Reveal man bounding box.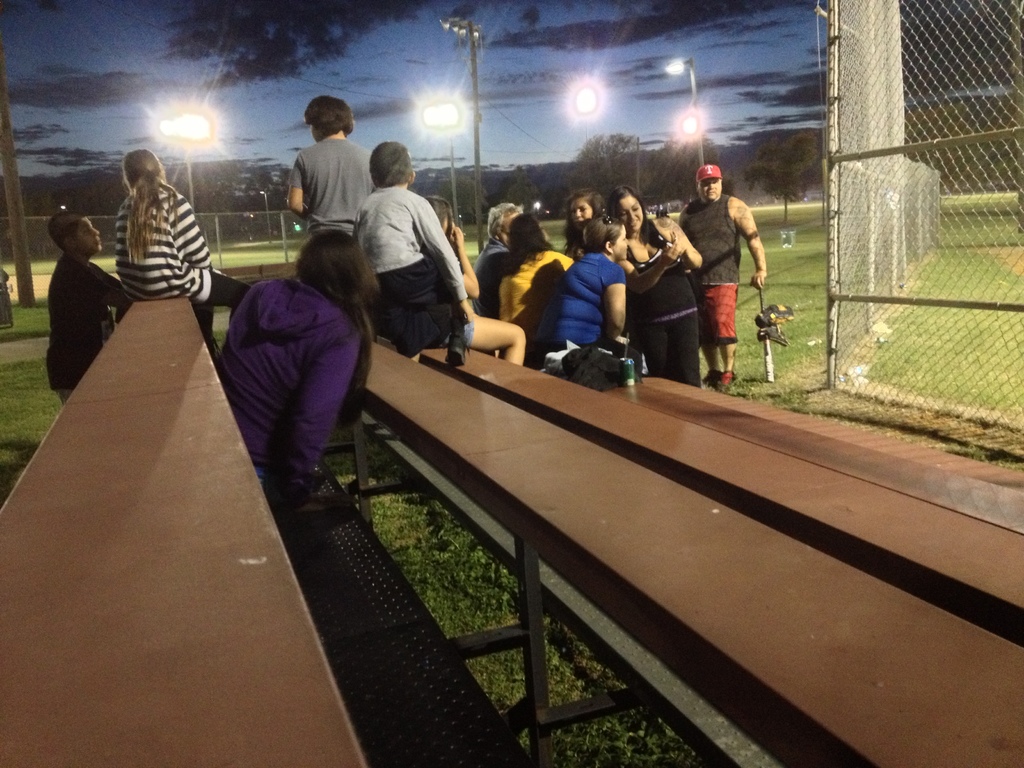
Revealed: <box>659,152,770,376</box>.
